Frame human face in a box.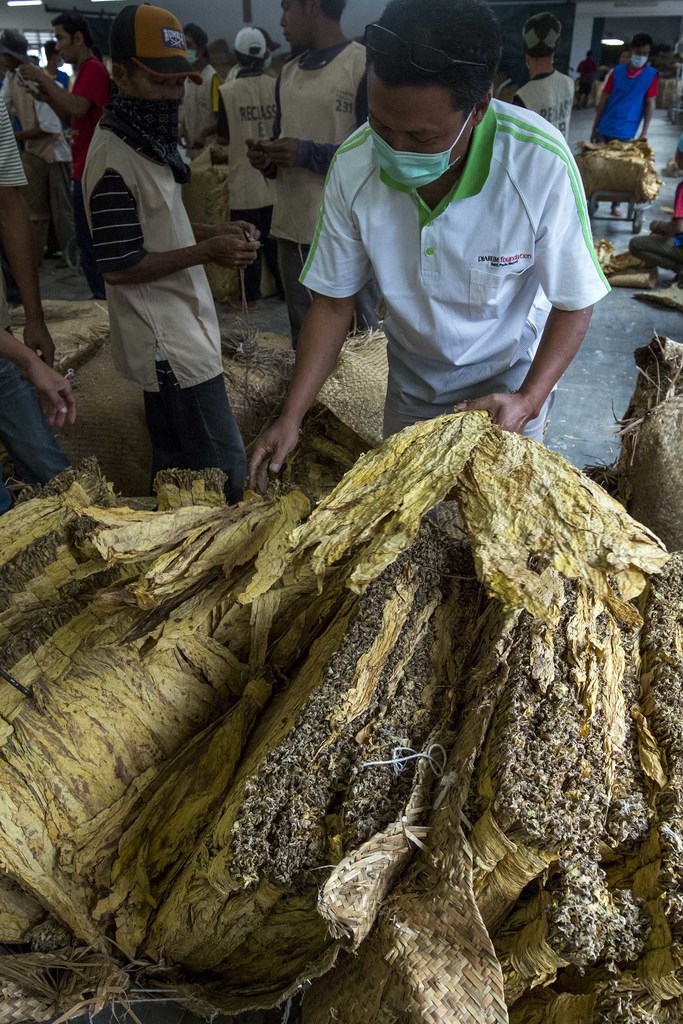
box(359, 74, 461, 182).
